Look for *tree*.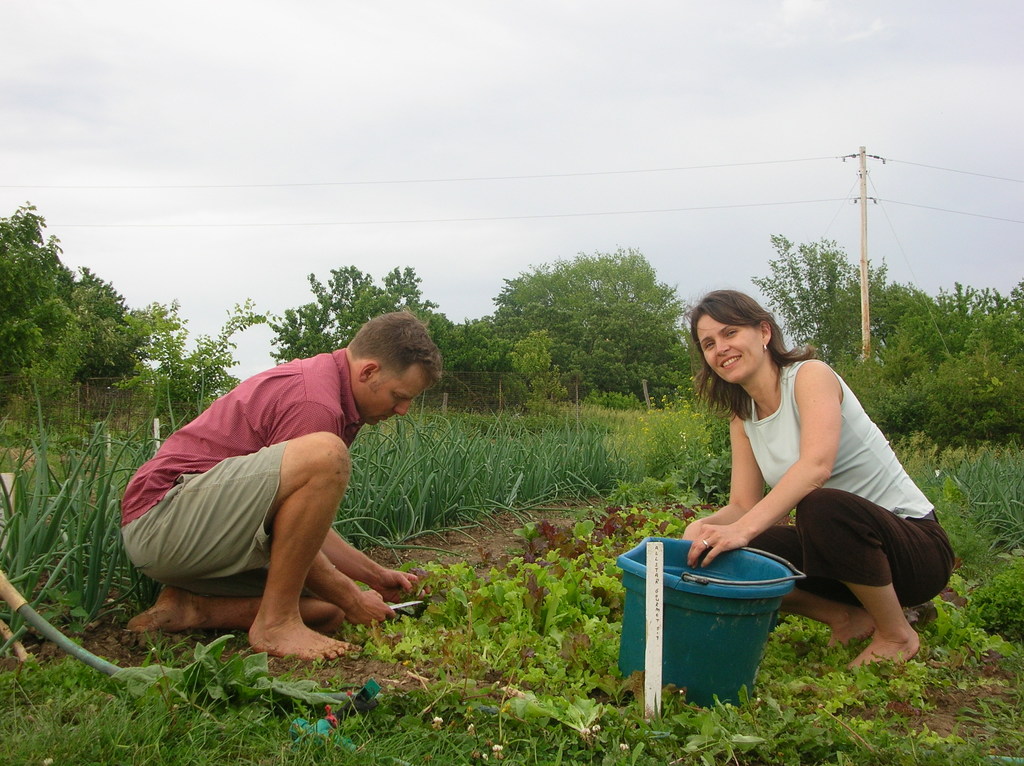
Found: 429,316,502,370.
